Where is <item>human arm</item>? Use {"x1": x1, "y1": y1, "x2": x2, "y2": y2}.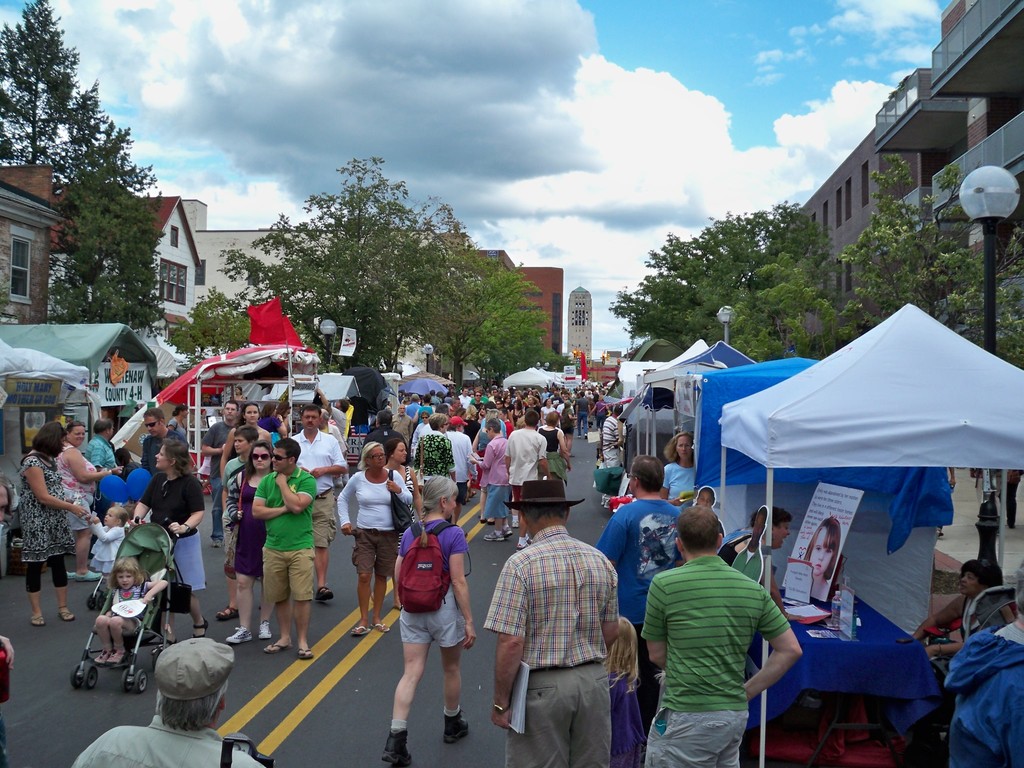
{"x1": 202, "y1": 436, "x2": 231, "y2": 455}.
